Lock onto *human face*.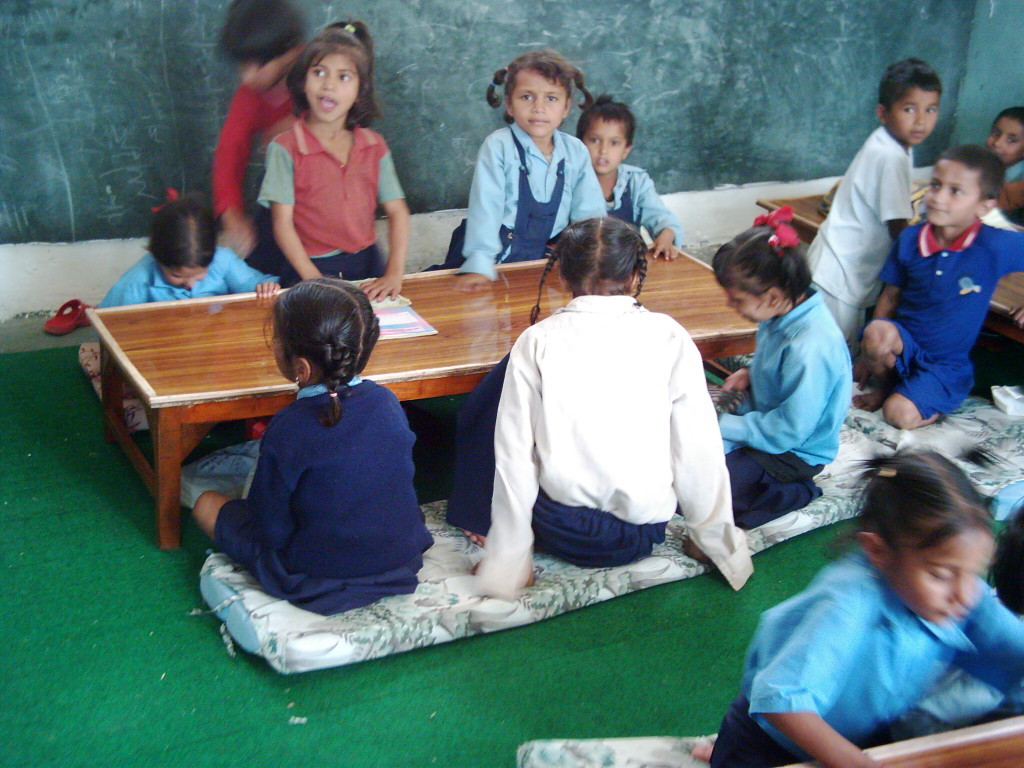
Locked: left=928, top=159, right=982, bottom=233.
